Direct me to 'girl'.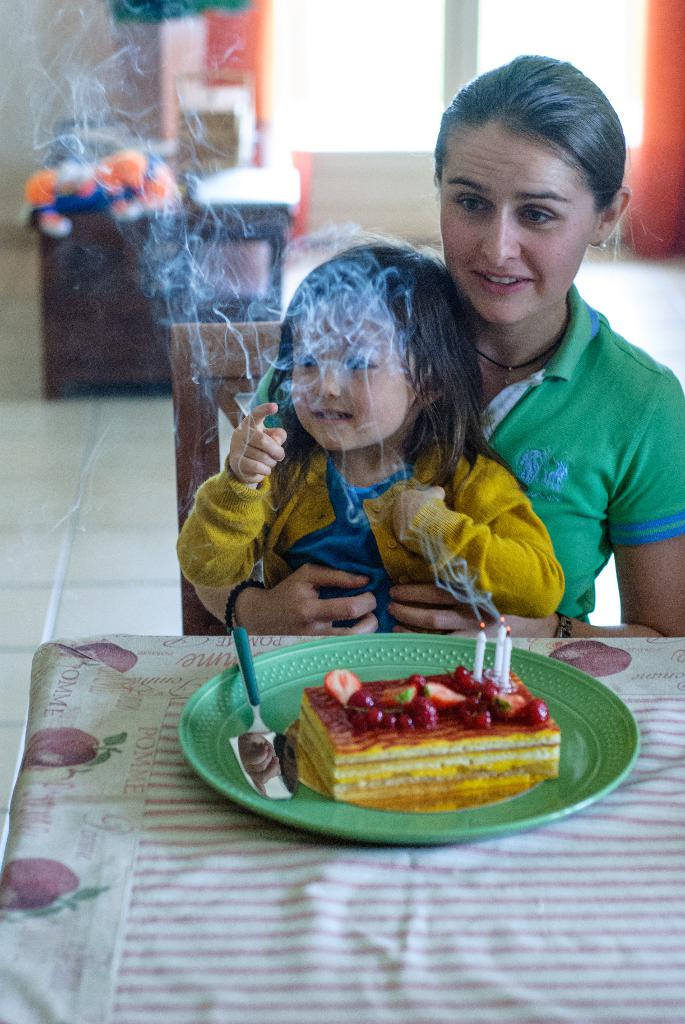
Direction: 171, 232, 565, 637.
